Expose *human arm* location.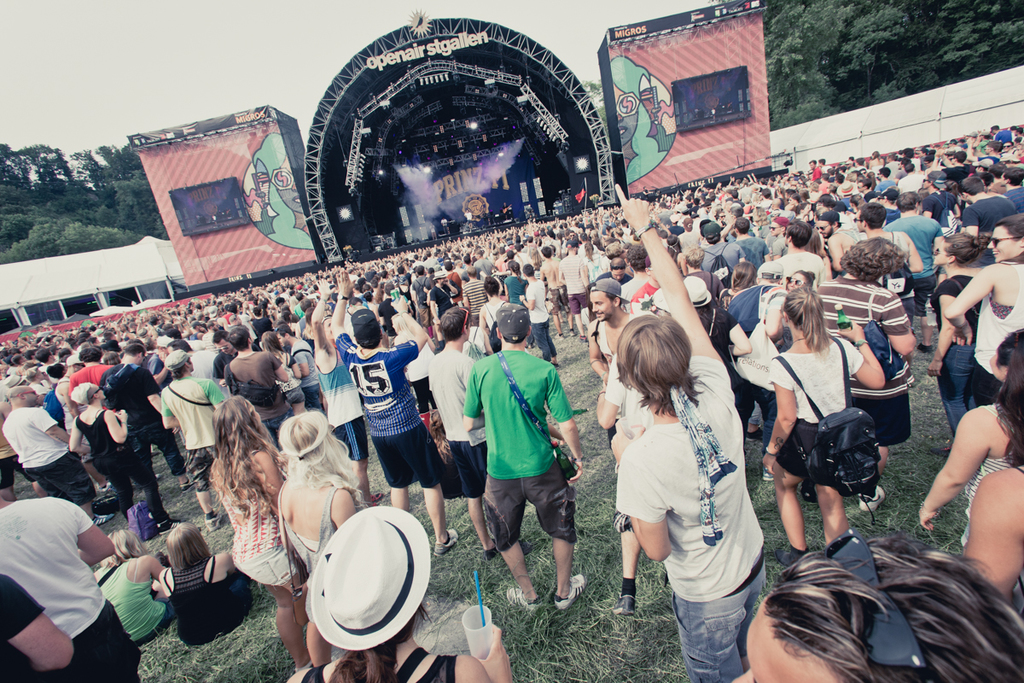
Exposed at <bbox>202, 376, 222, 408</bbox>.
